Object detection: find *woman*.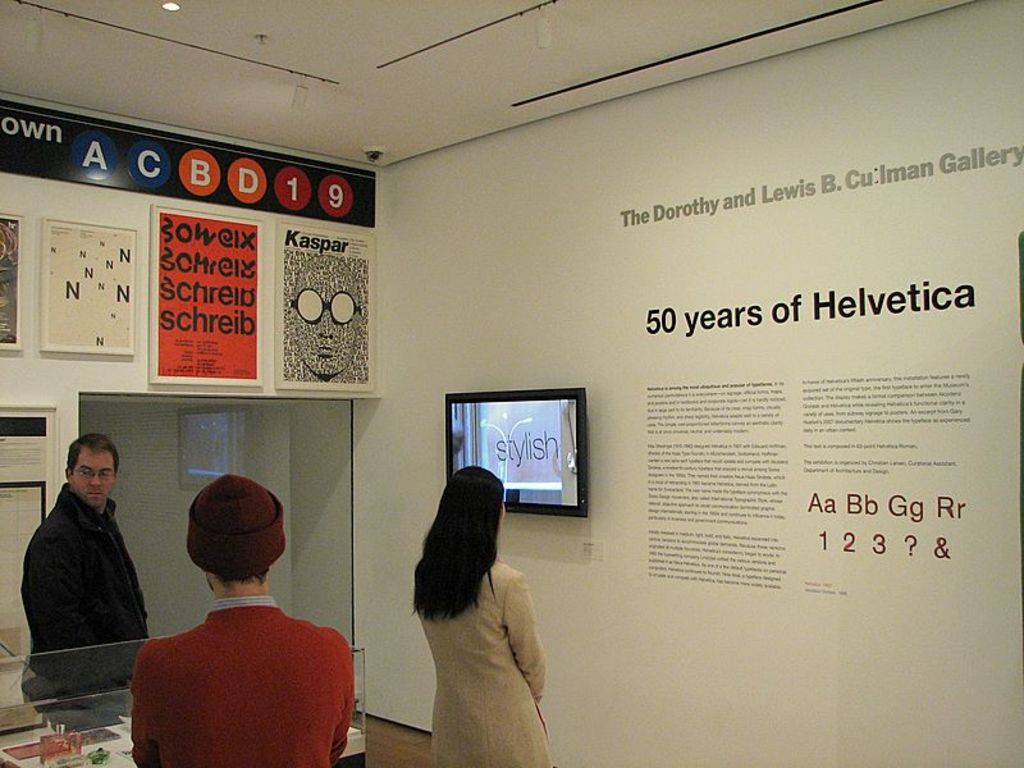
BBox(378, 472, 564, 767).
